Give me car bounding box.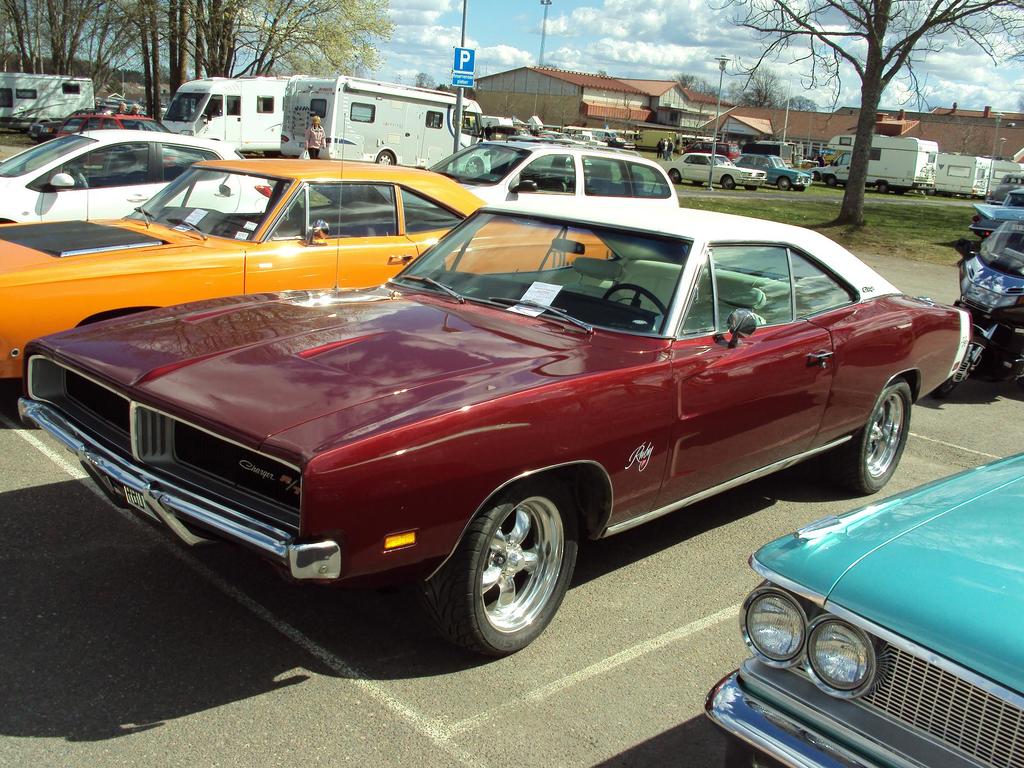
659 146 769 192.
